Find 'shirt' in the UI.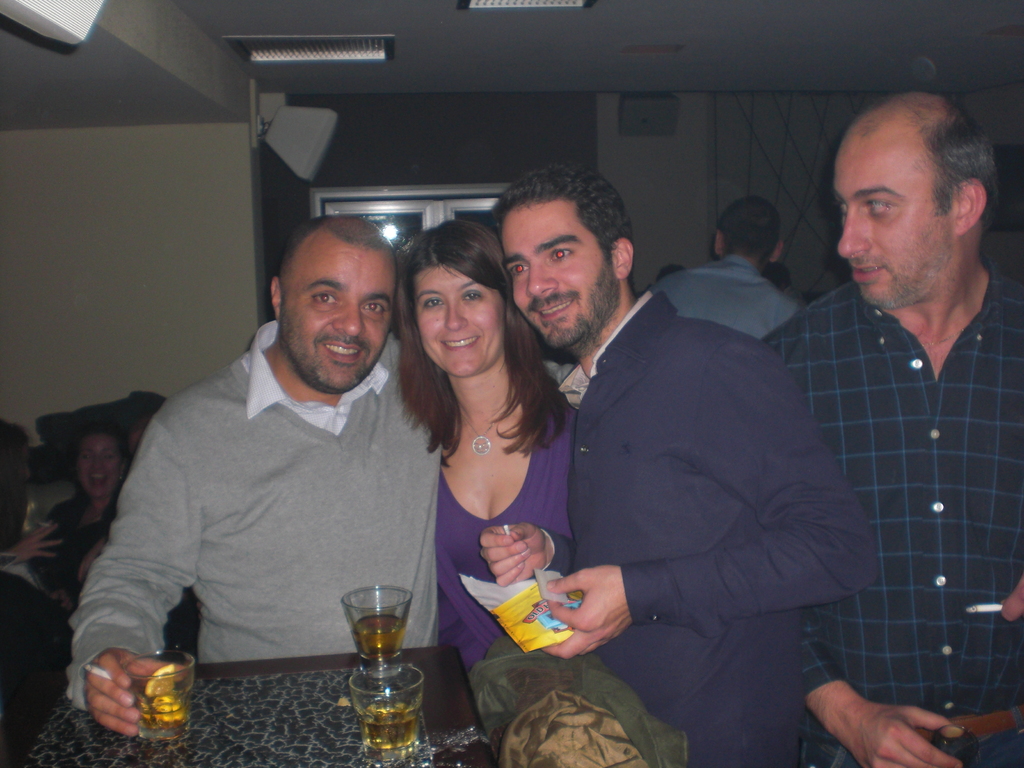
UI element at (left=245, top=318, right=392, bottom=434).
